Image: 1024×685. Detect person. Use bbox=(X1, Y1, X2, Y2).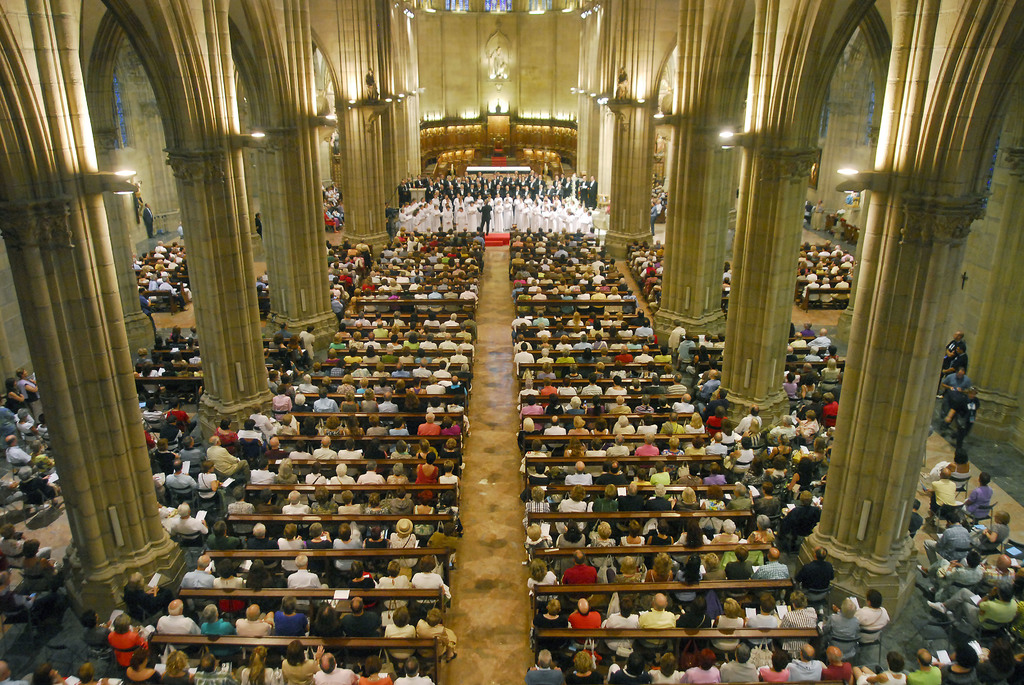
bbox=(650, 462, 671, 488).
